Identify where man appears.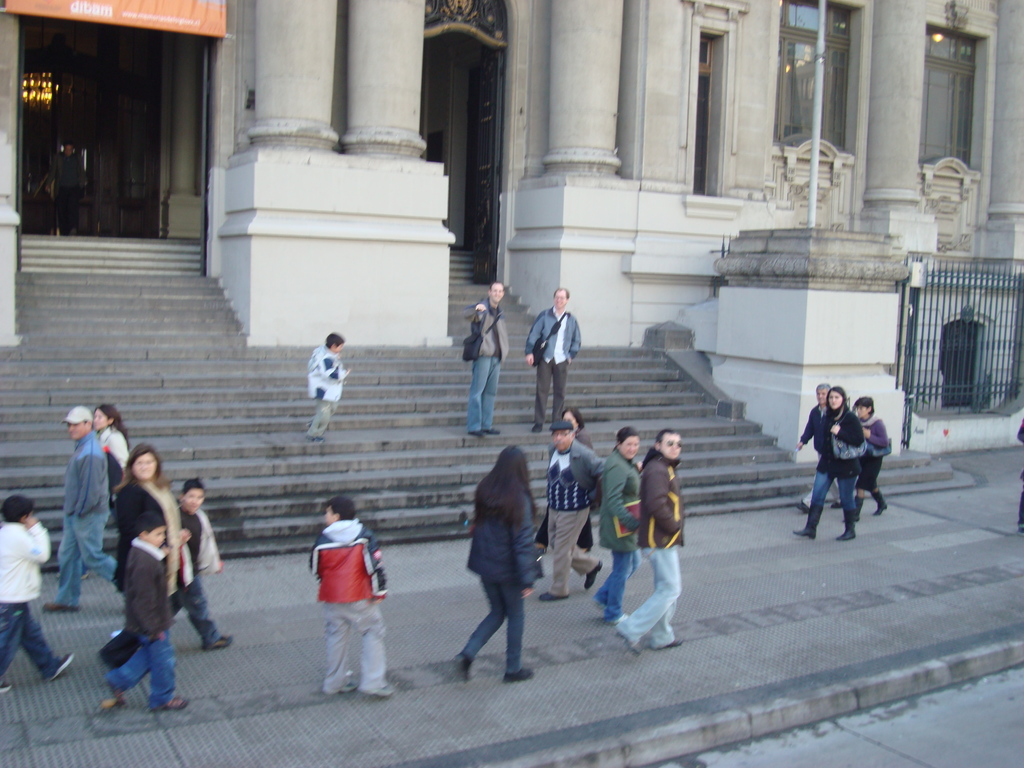
Appears at l=524, t=286, r=582, b=433.
